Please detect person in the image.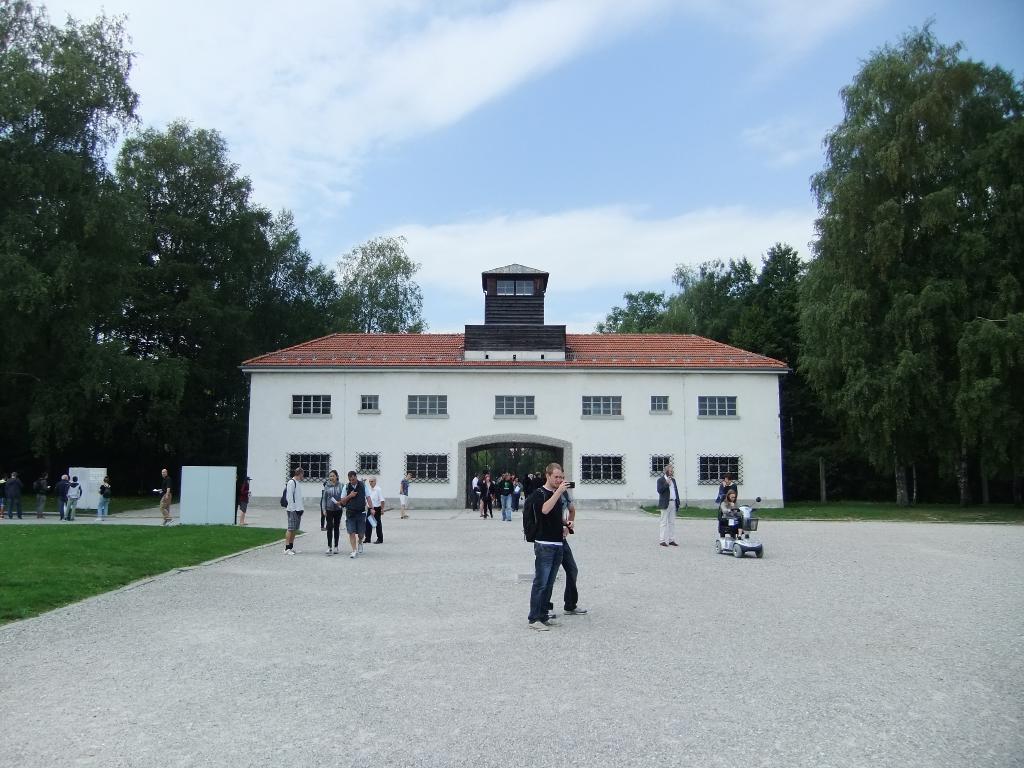
pyautogui.locateOnScreen(156, 468, 172, 516).
